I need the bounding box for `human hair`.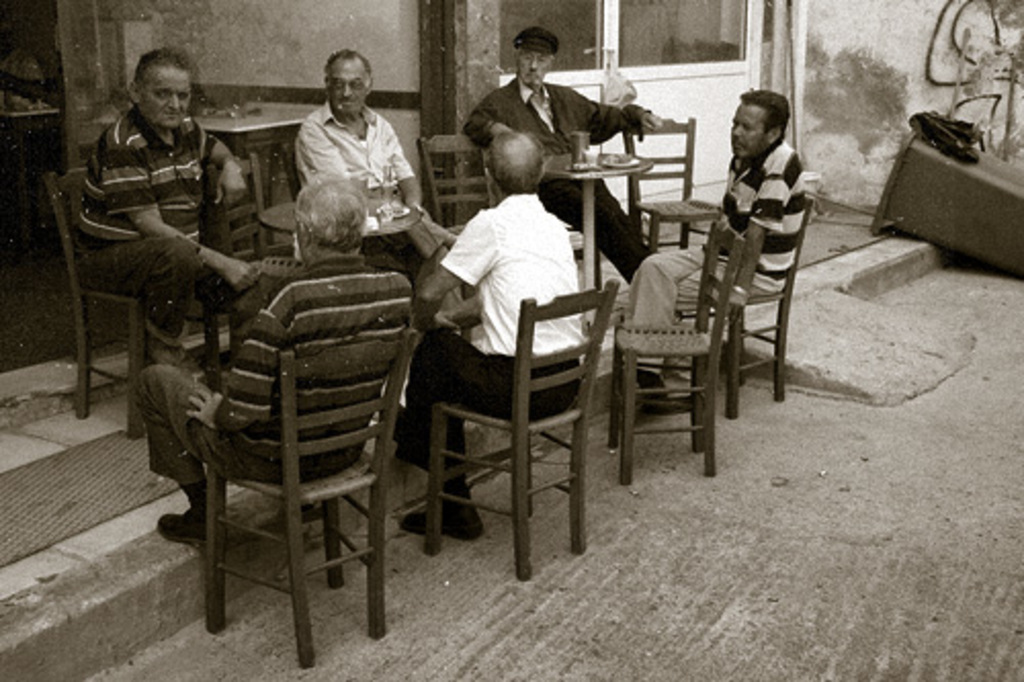
Here it is: Rect(137, 41, 199, 68).
